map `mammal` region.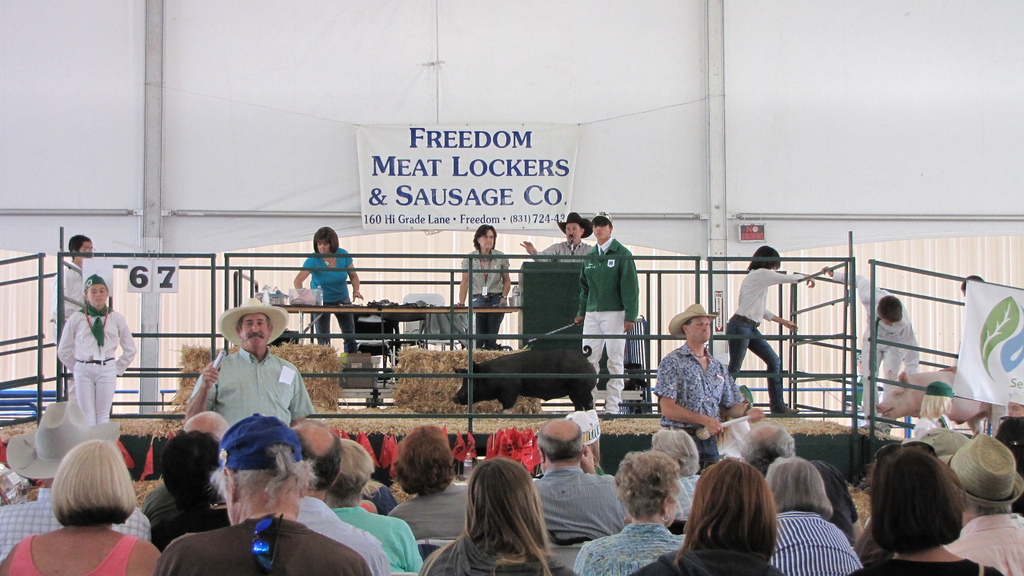
Mapped to box(183, 294, 314, 422).
